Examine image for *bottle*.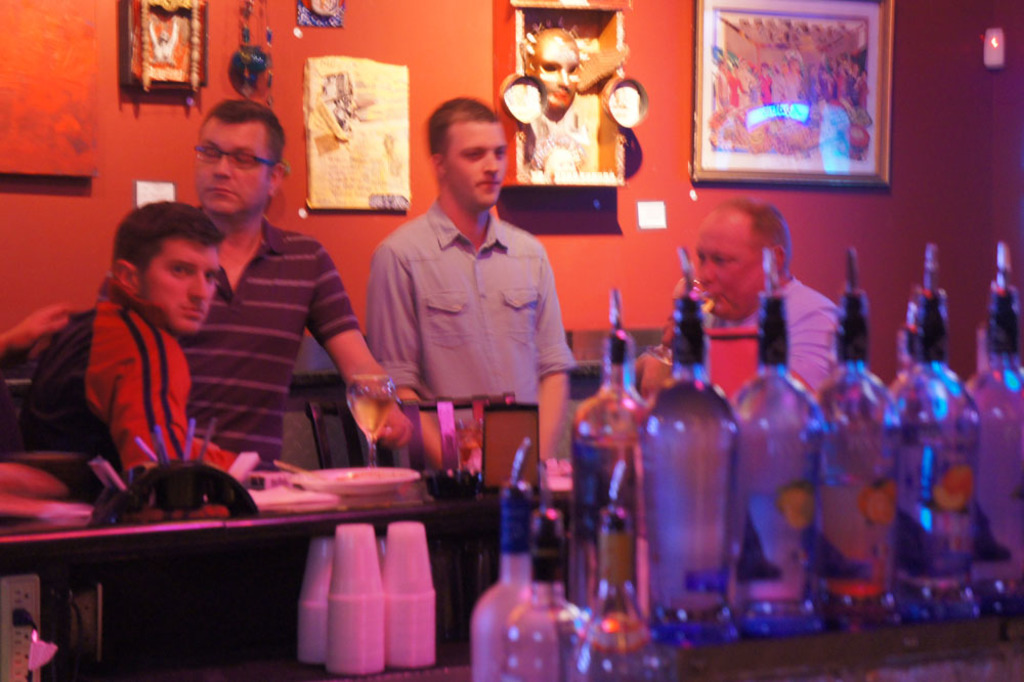
Examination result: 627:286:753:648.
